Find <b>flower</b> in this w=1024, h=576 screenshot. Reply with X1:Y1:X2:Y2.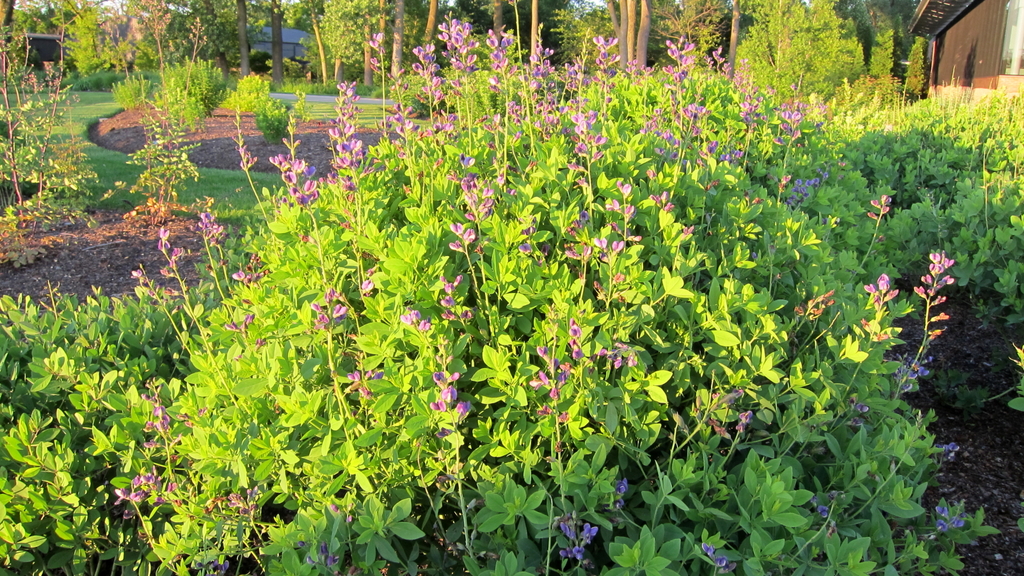
856:275:901:301.
